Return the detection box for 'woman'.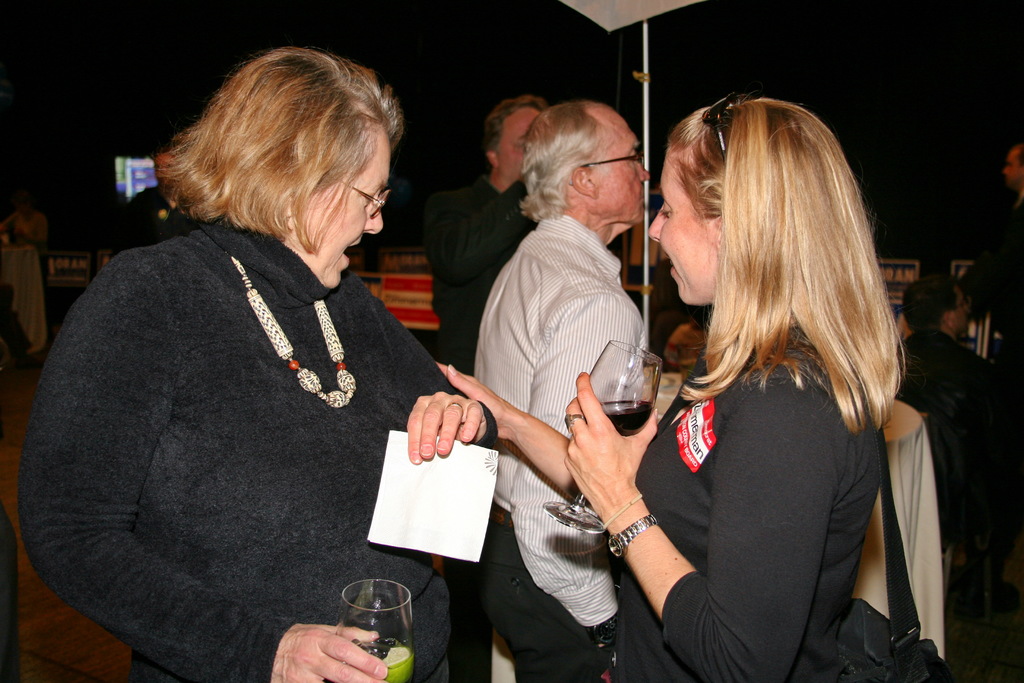
<bbox>60, 68, 536, 670</bbox>.
